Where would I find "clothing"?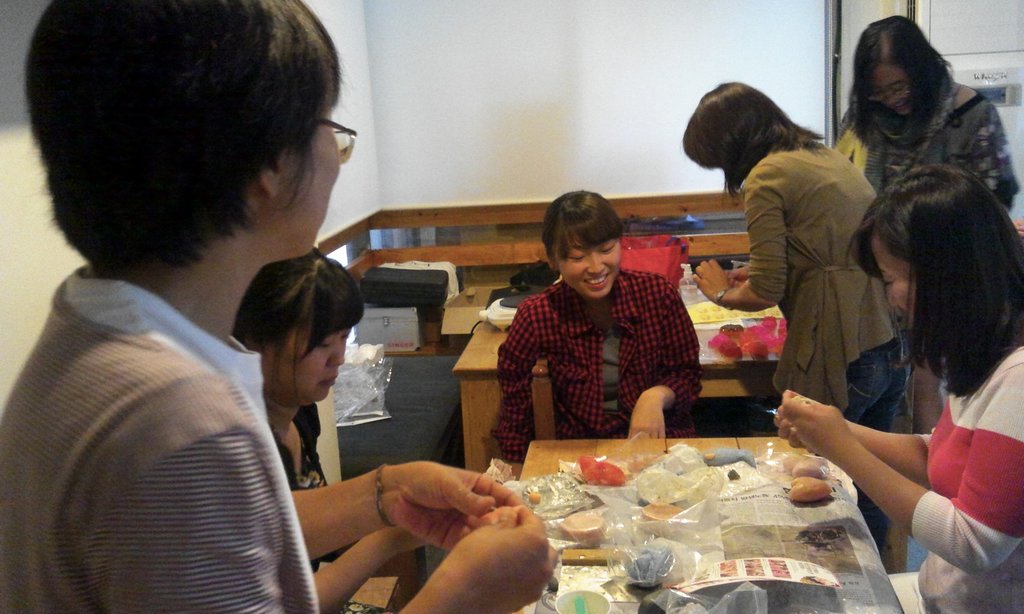
At <box>887,350,1023,613</box>.
